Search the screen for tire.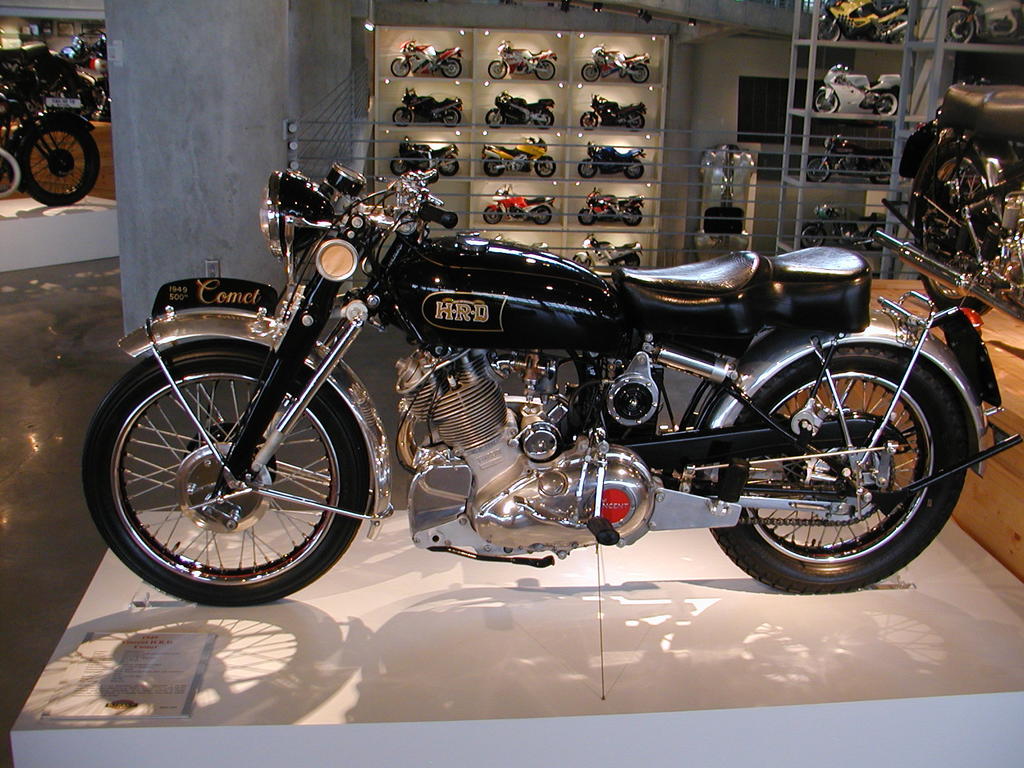
Found at <bbox>627, 111, 645, 132</bbox>.
